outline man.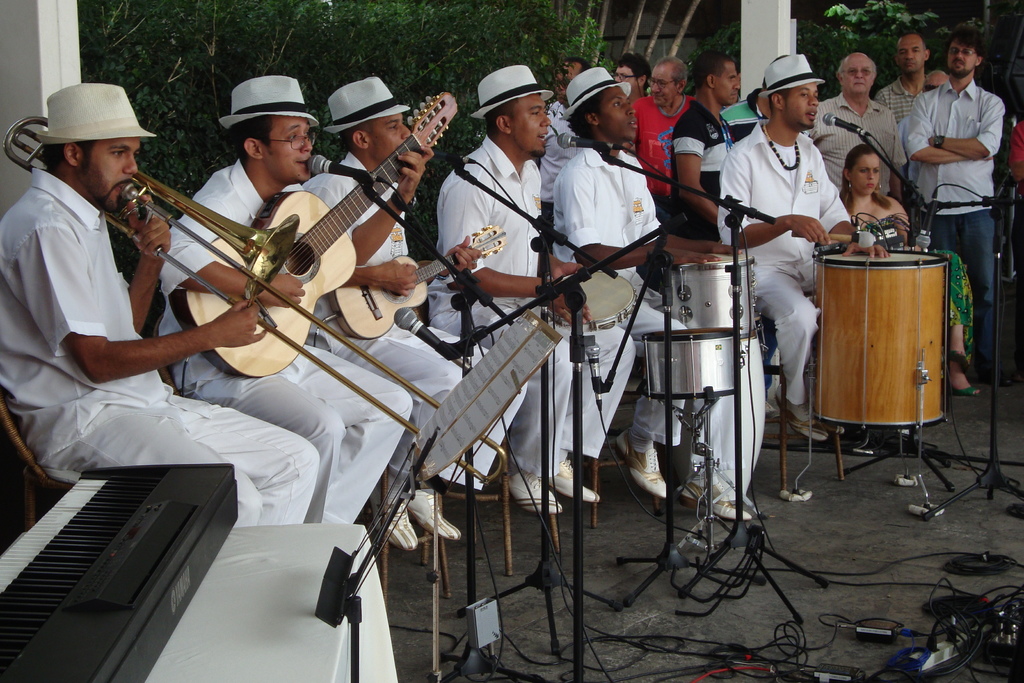
Outline: bbox=[809, 47, 913, 206].
